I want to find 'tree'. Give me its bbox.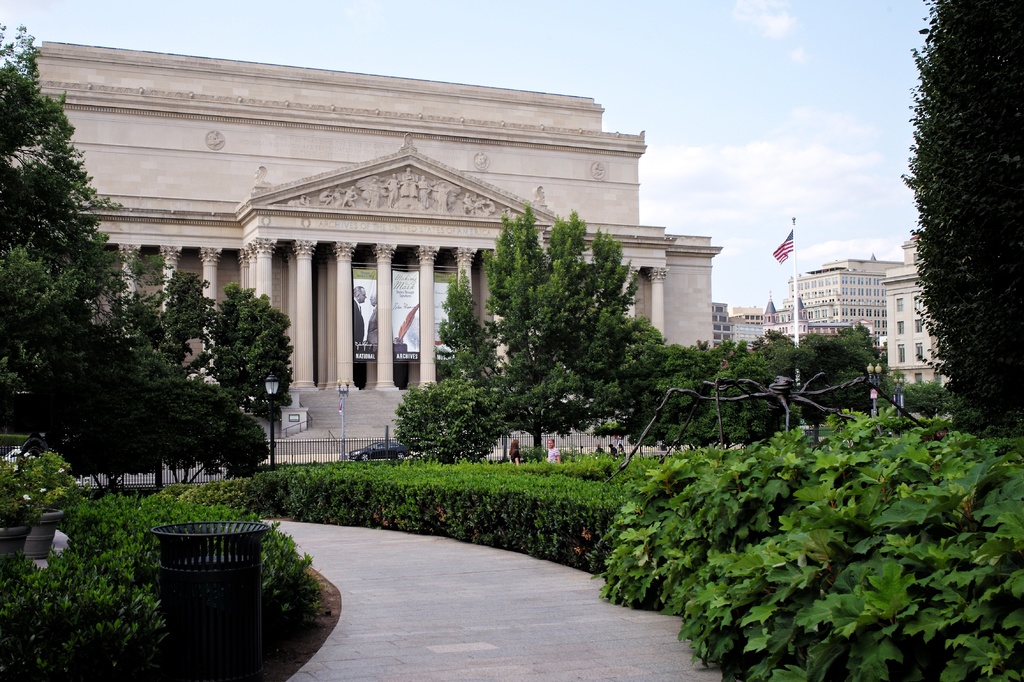
x1=0, y1=443, x2=316, y2=681.
